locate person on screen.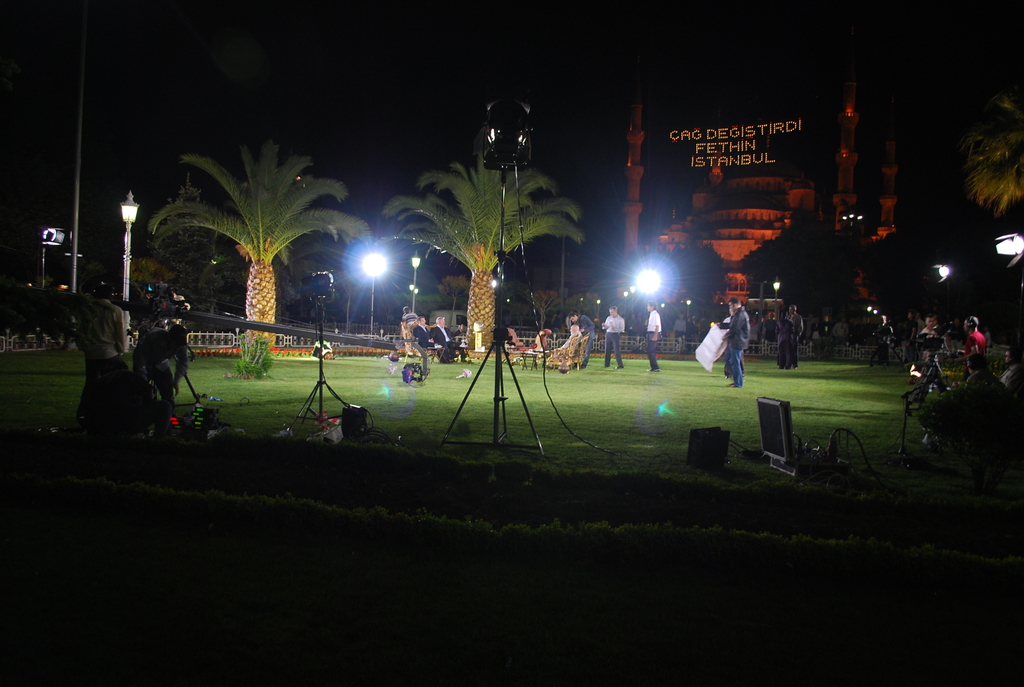
On screen at left=563, top=312, right=596, bottom=368.
